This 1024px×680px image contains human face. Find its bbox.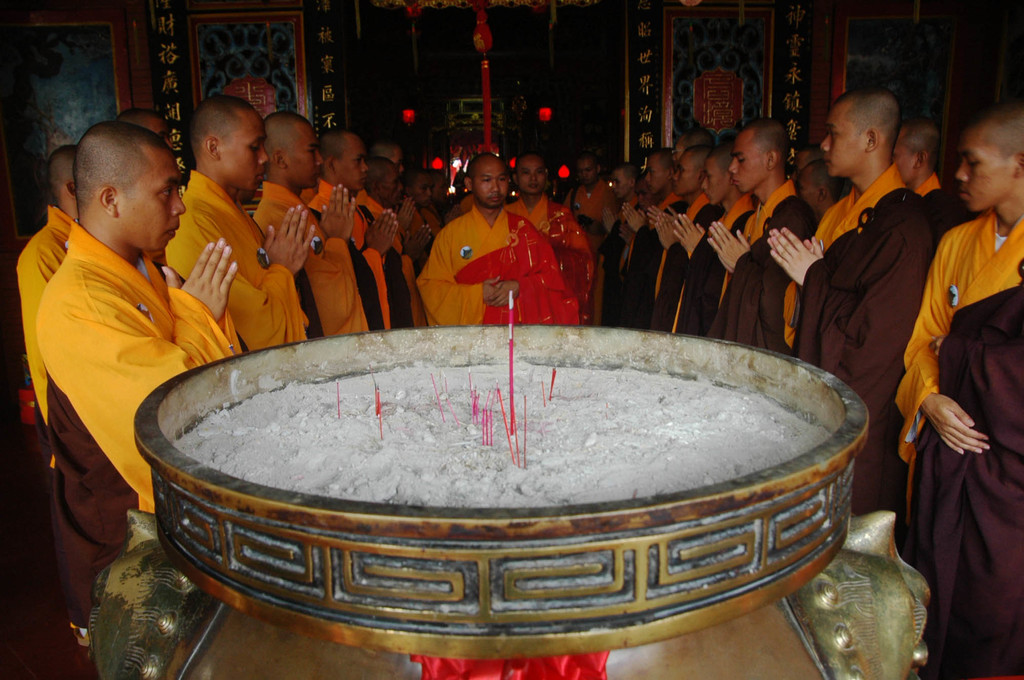
<region>731, 125, 769, 193</region>.
